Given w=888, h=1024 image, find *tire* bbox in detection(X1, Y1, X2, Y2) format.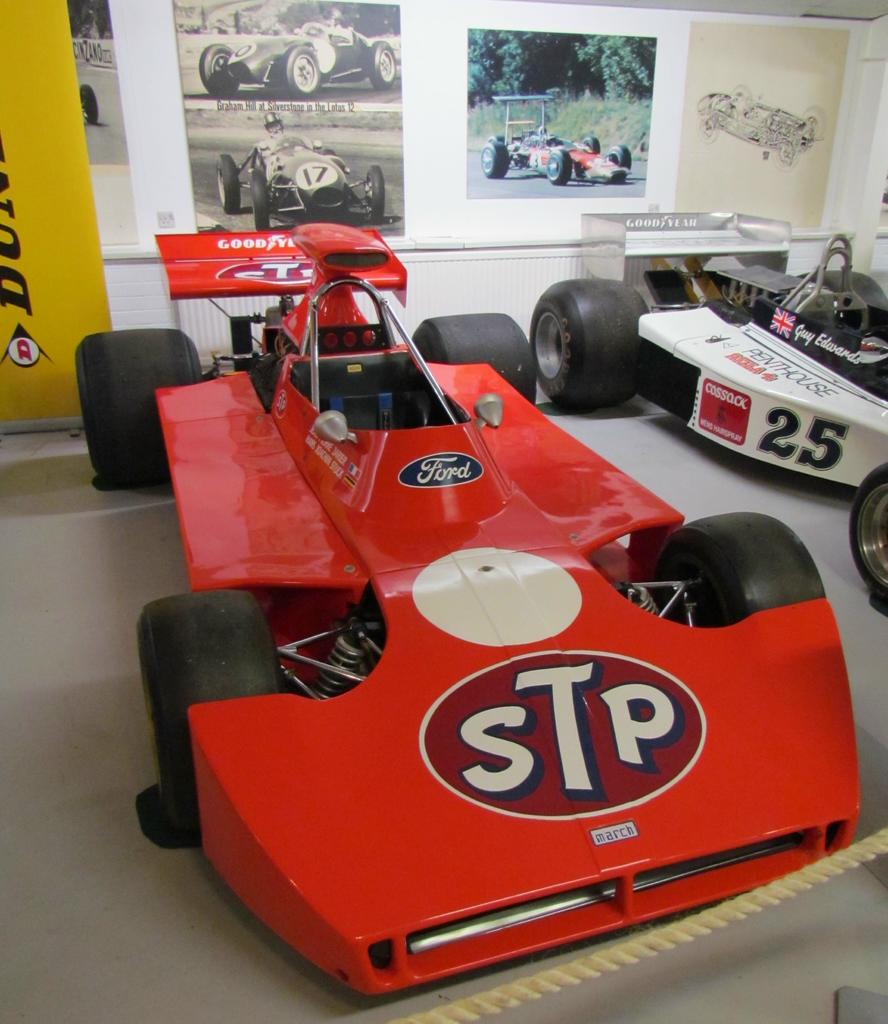
detection(410, 317, 543, 410).
